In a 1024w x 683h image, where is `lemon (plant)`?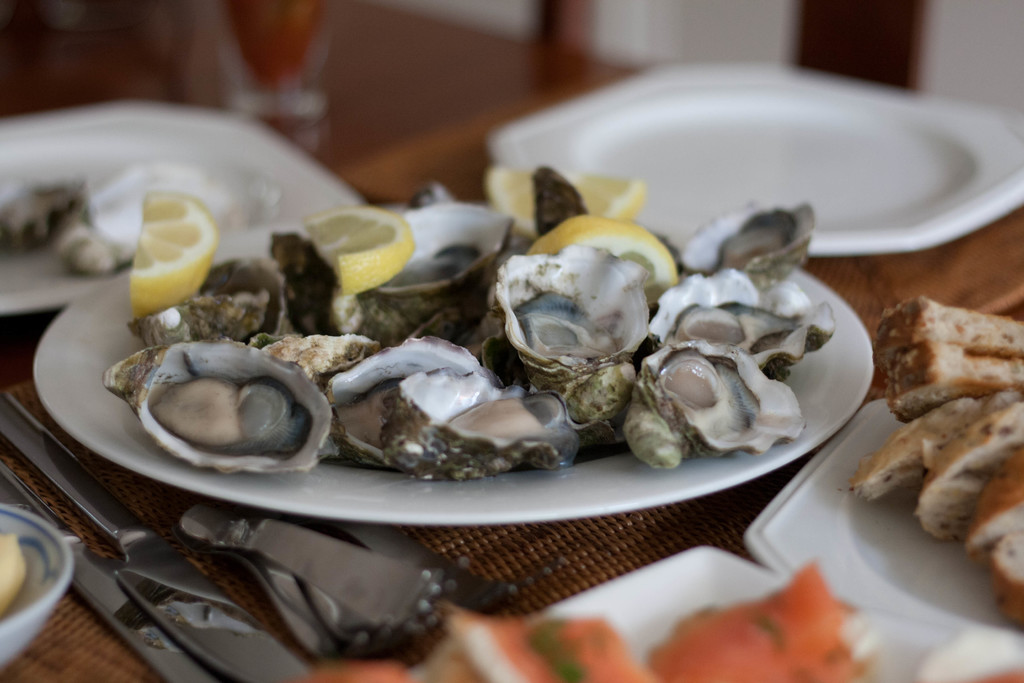
rect(536, 213, 676, 305).
